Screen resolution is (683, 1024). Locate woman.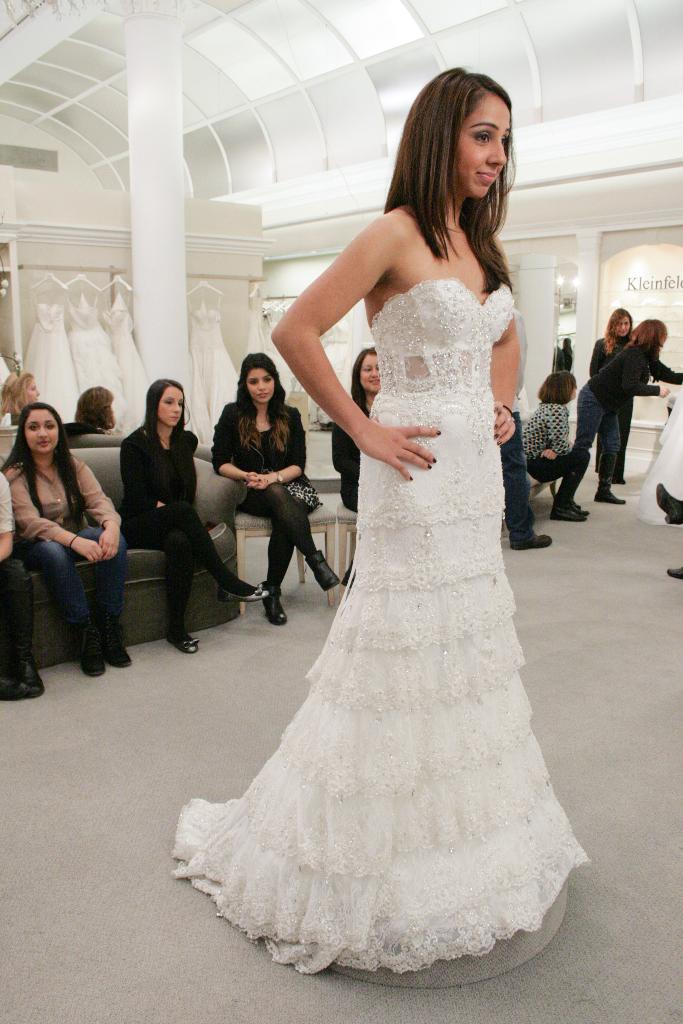
region(0, 364, 50, 422).
